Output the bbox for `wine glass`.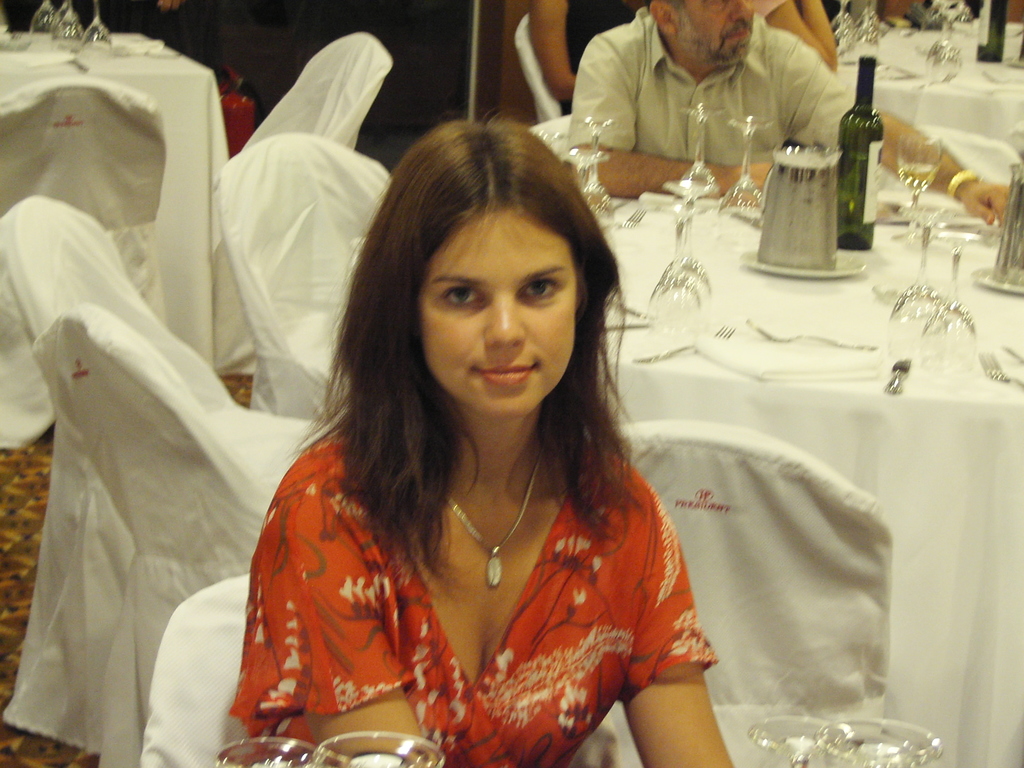
890 216 942 330.
